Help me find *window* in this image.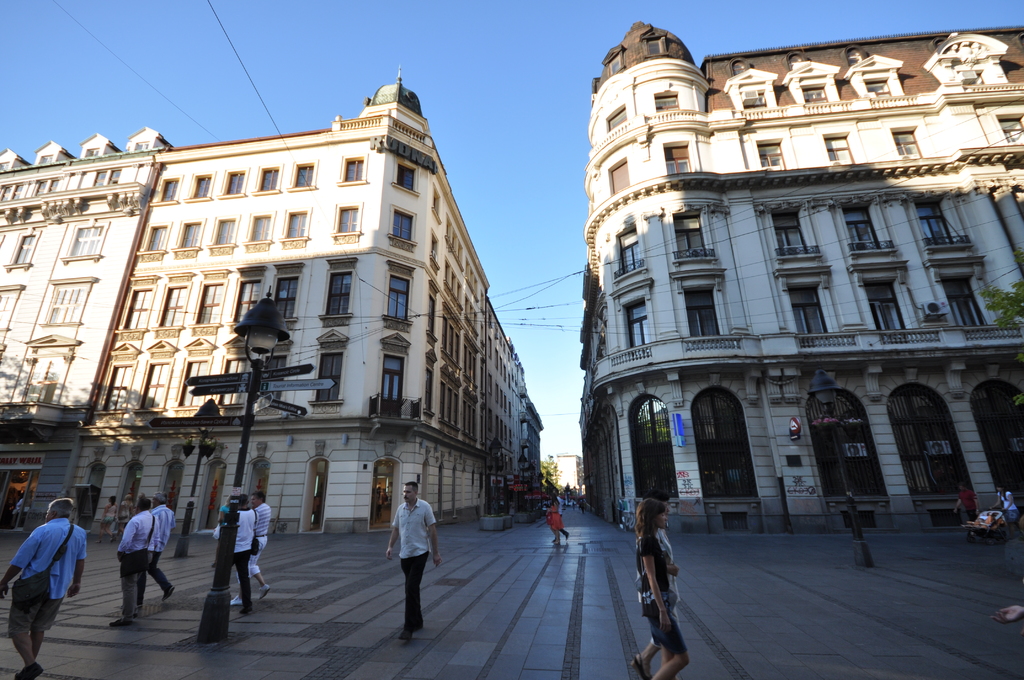
Found it: BBox(653, 92, 676, 114).
